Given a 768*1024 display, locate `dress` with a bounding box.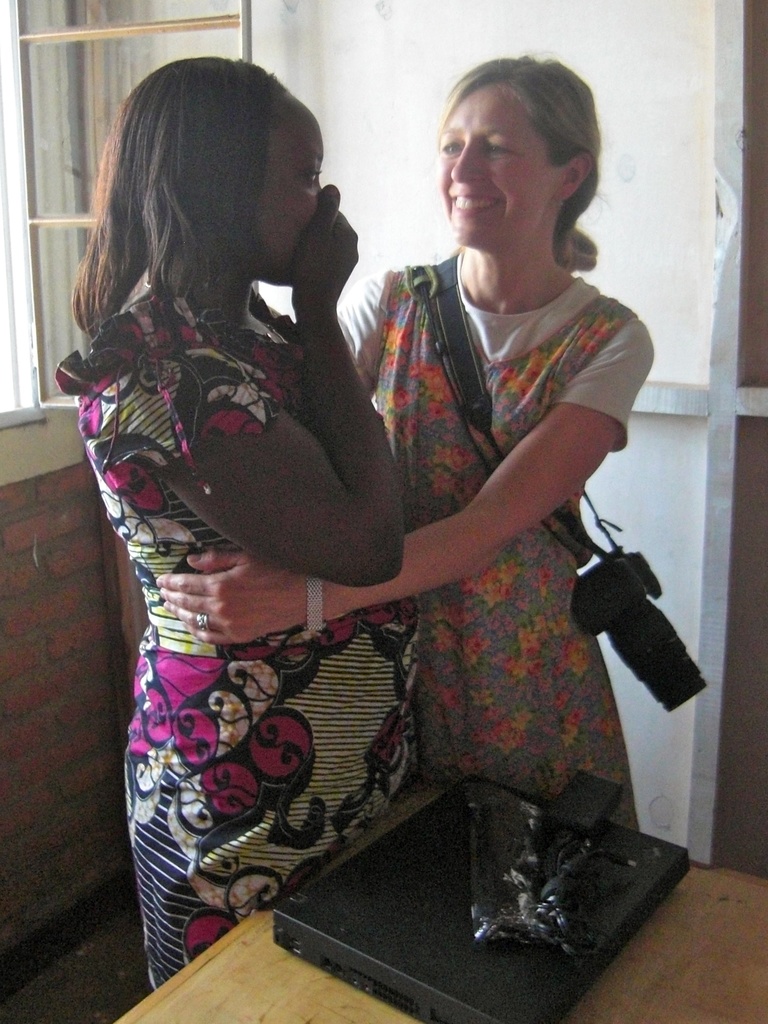
Located: <bbox>94, 268, 428, 1007</bbox>.
